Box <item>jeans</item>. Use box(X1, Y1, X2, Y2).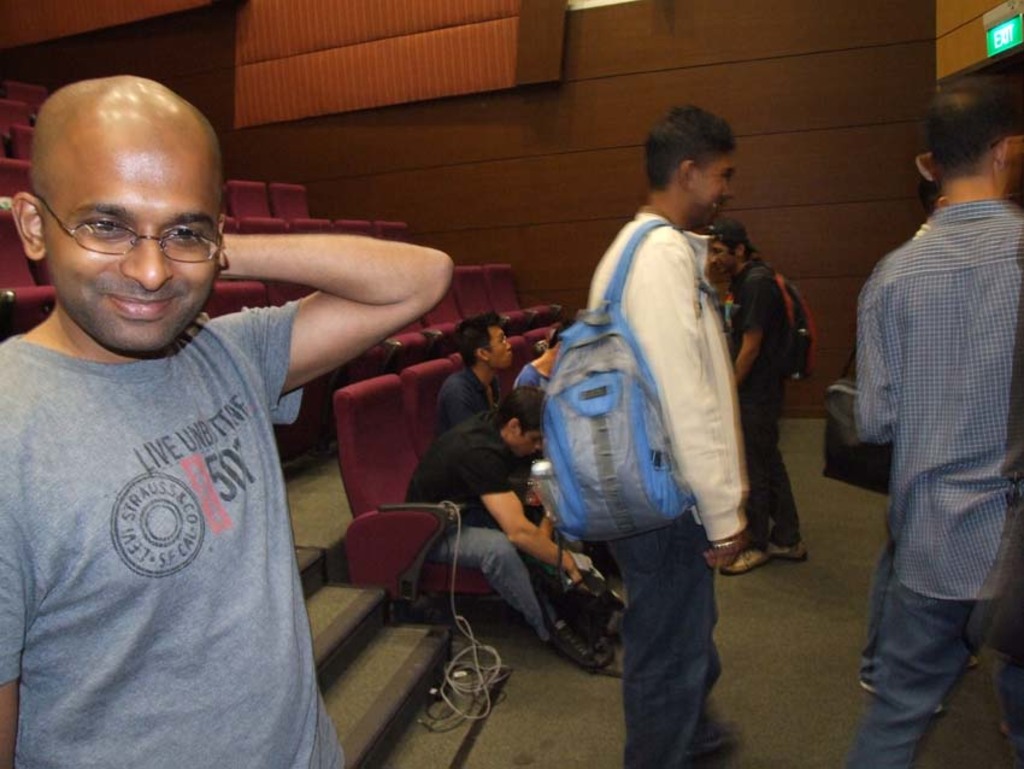
box(851, 552, 984, 768).
